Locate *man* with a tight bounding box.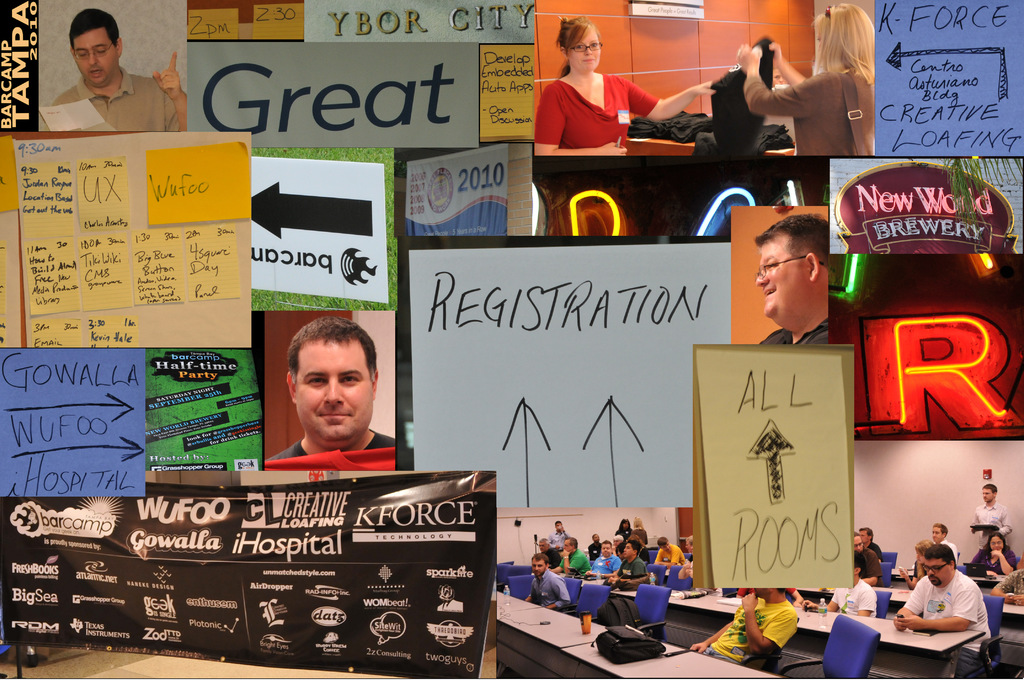
(left=756, top=206, right=829, bottom=346).
